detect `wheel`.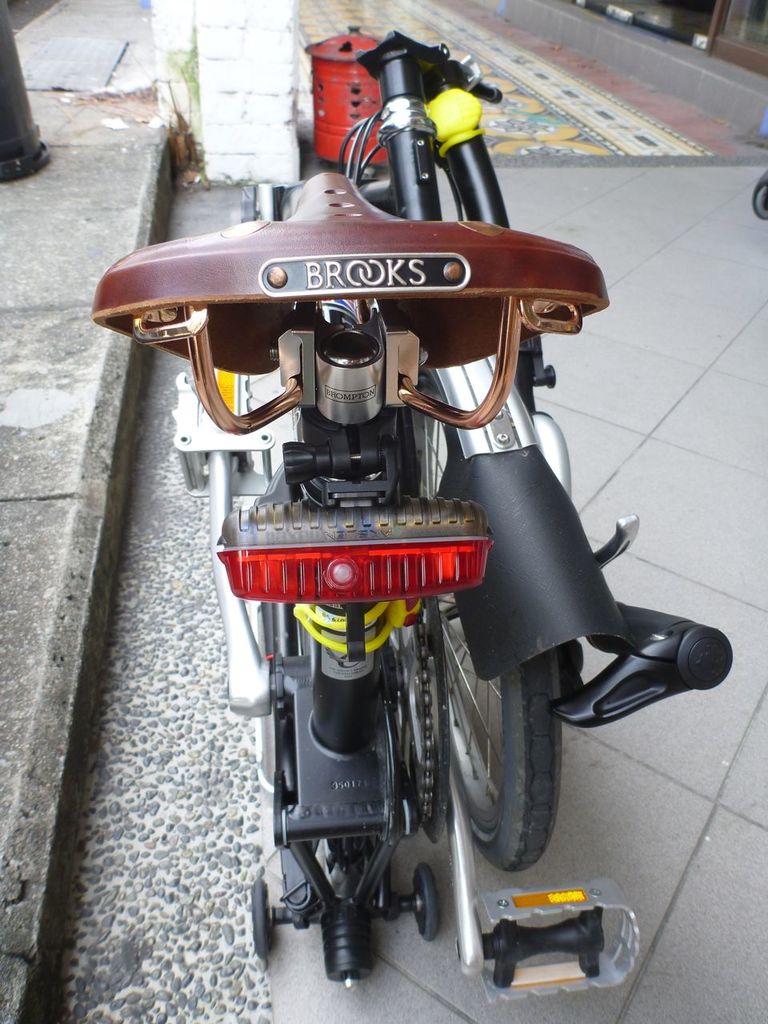
Detected at (751,180,767,220).
